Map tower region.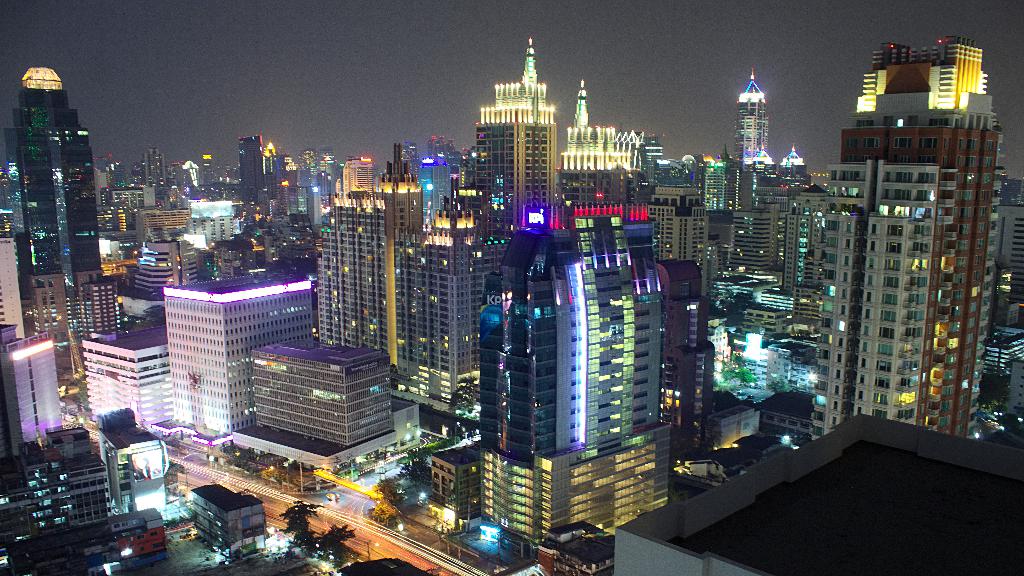
Mapped to bbox=[233, 138, 263, 202].
